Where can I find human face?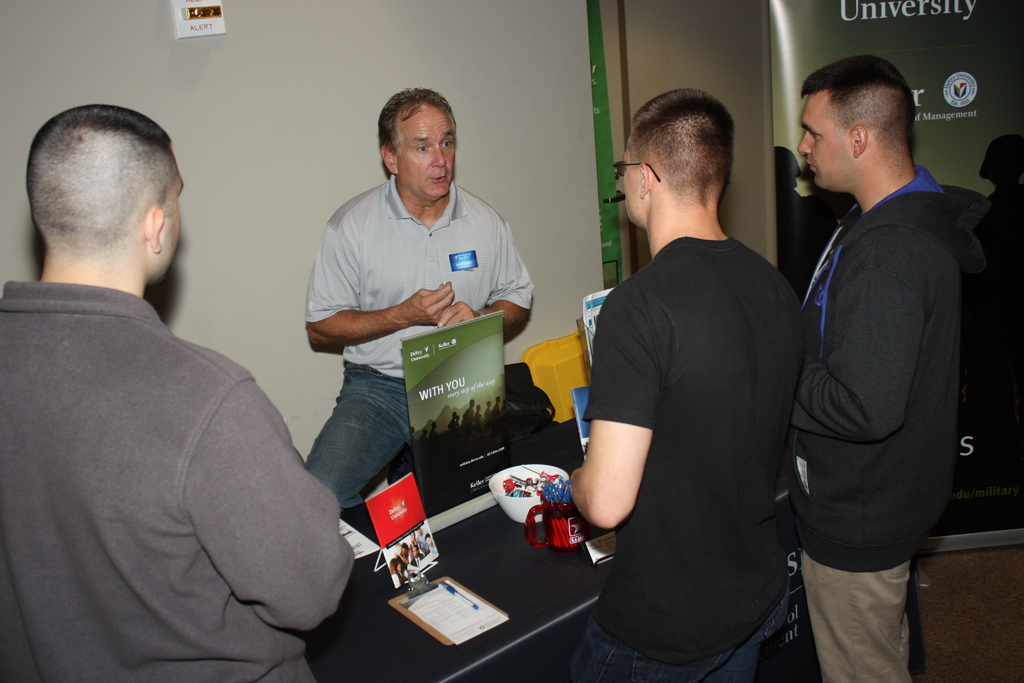
You can find it at x1=154 y1=163 x2=184 y2=284.
